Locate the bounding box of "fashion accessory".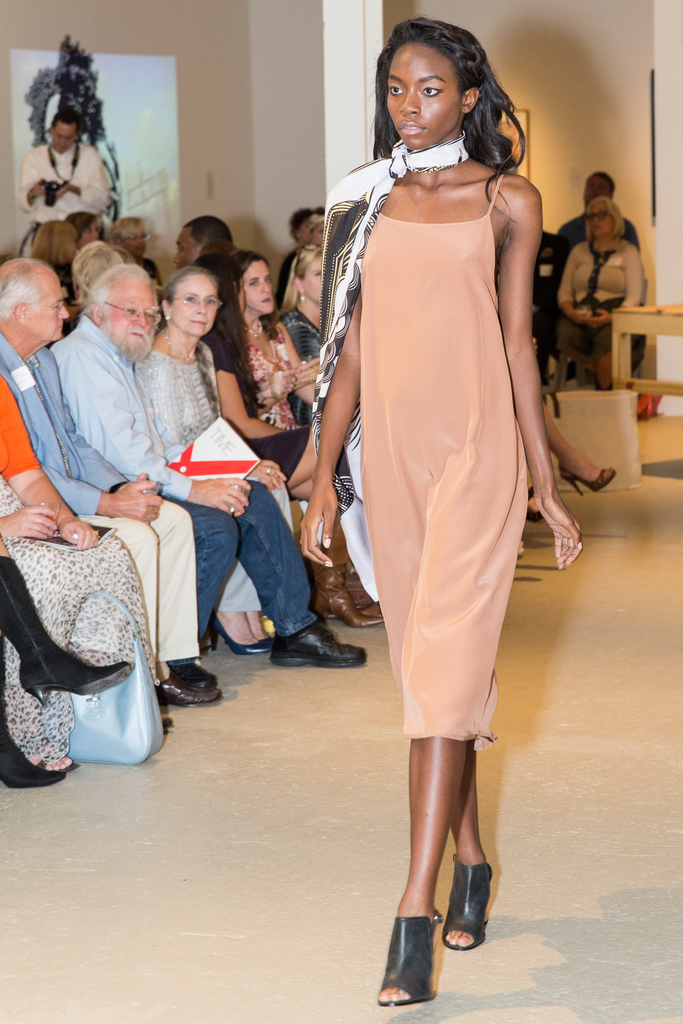
Bounding box: box(267, 615, 368, 666).
